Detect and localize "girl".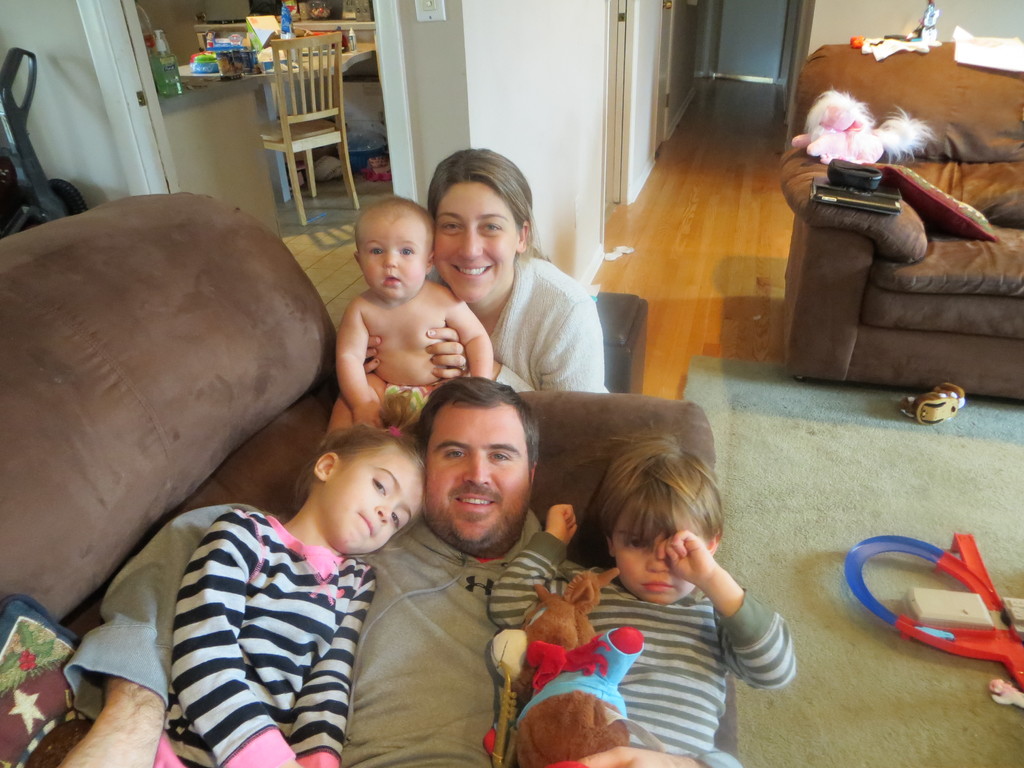
Localized at detection(154, 419, 424, 767).
